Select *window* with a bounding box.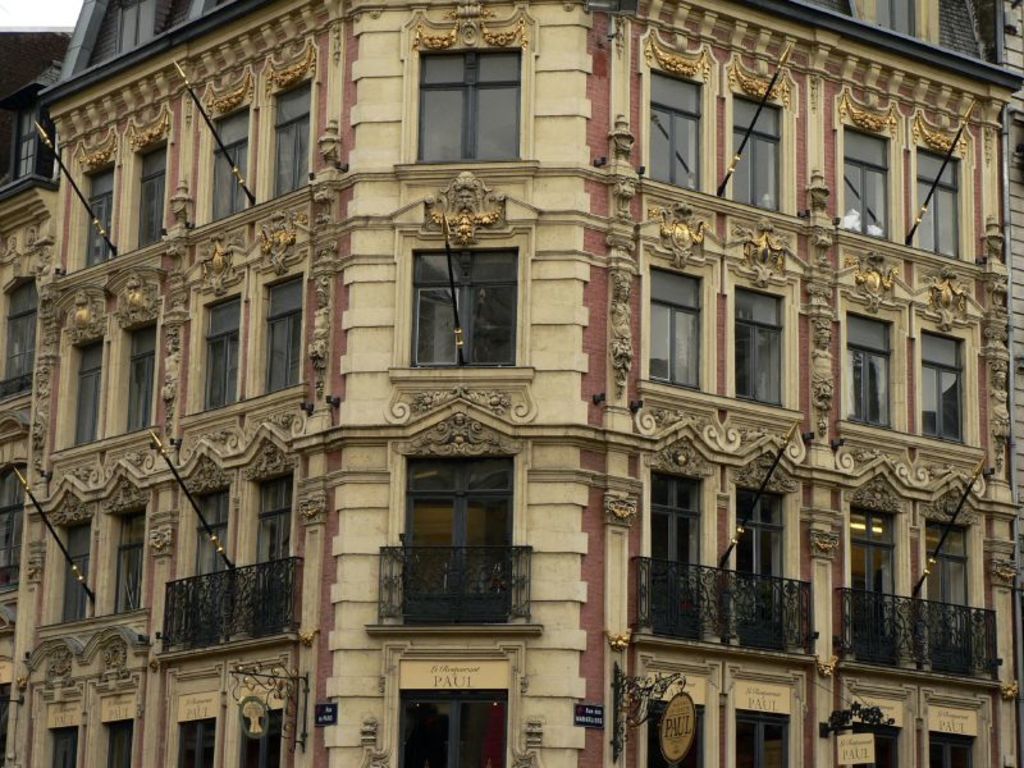
locate(910, 110, 980, 259).
